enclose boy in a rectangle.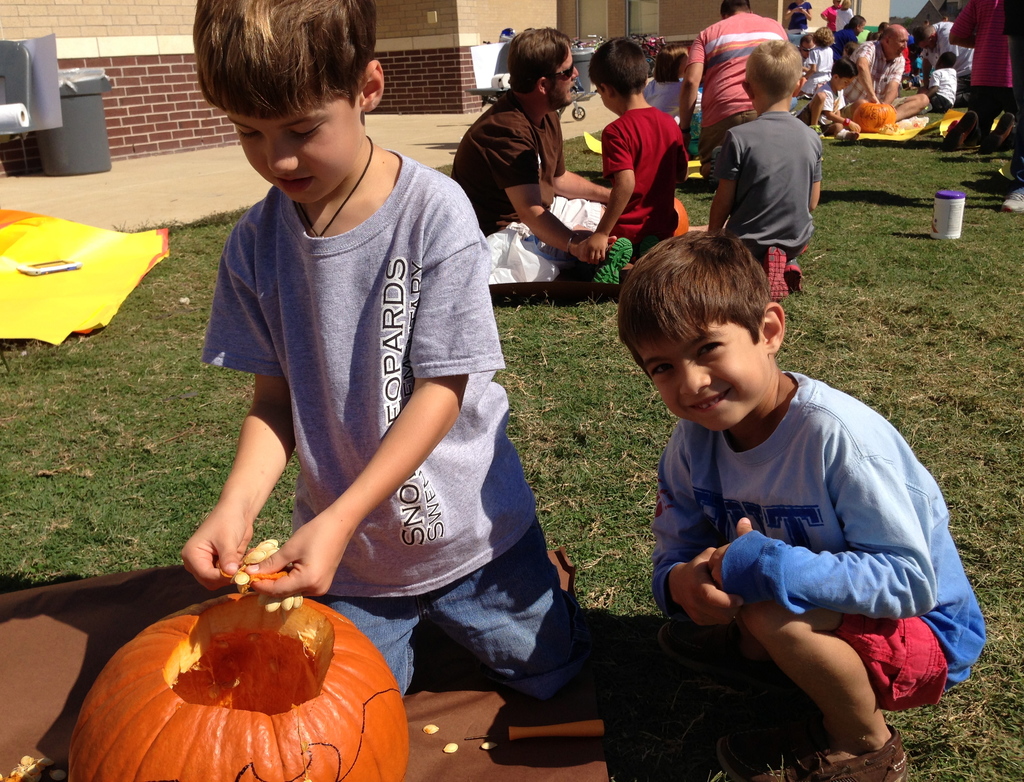
175 0 598 703.
